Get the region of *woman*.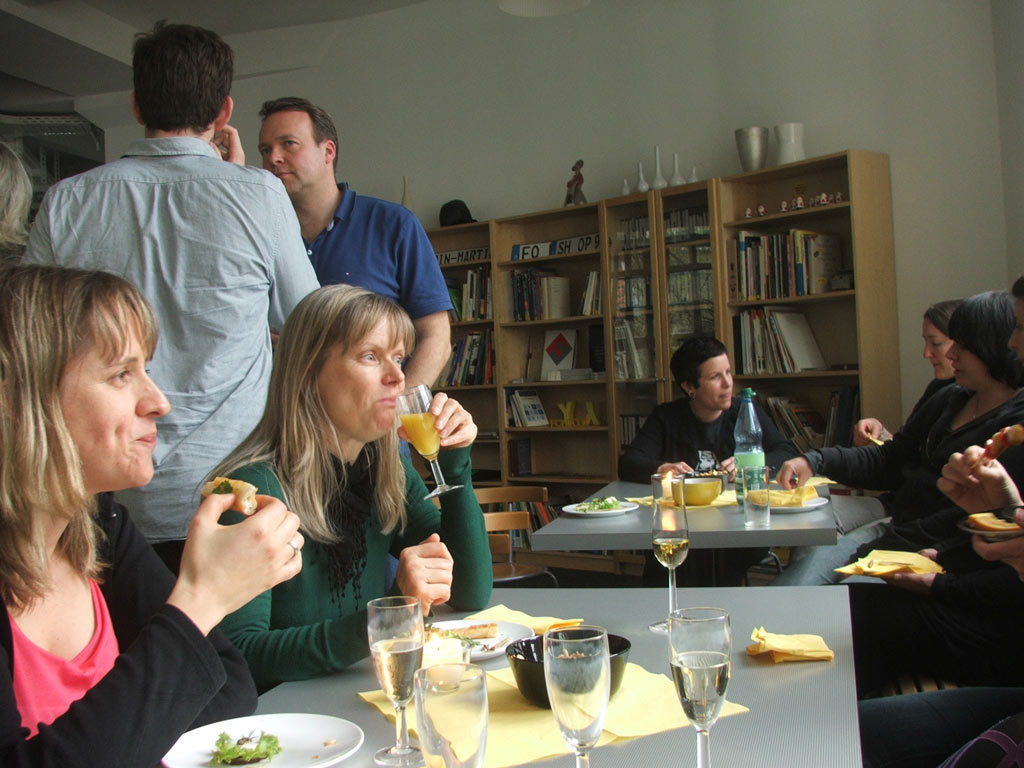
793:300:966:548.
